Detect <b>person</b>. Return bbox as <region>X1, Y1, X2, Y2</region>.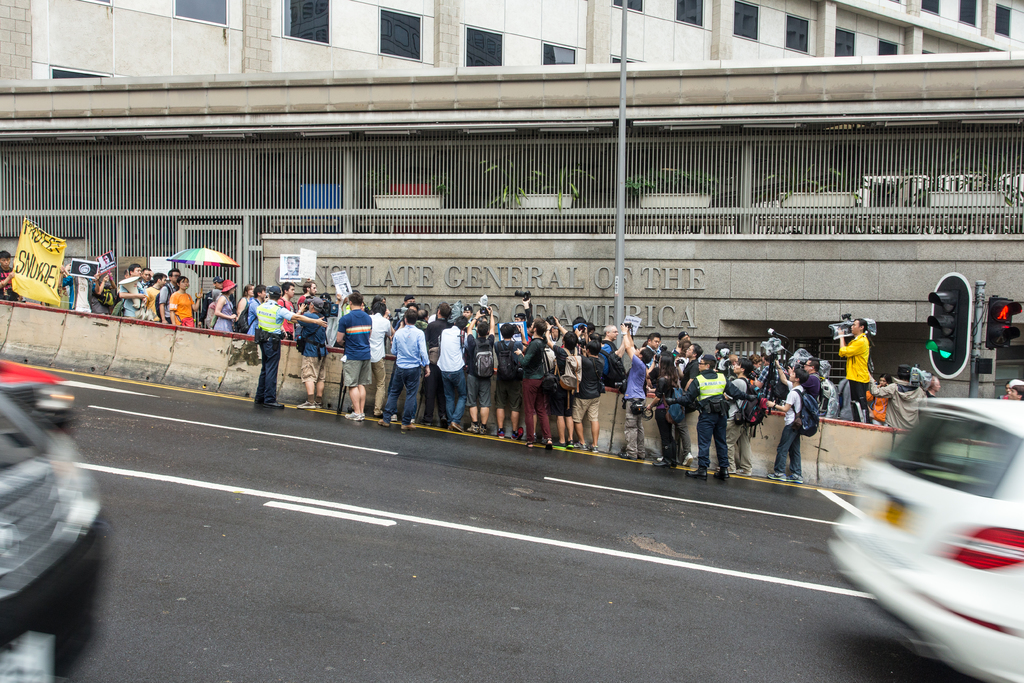
<region>430, 320, 465, 427</region>.
